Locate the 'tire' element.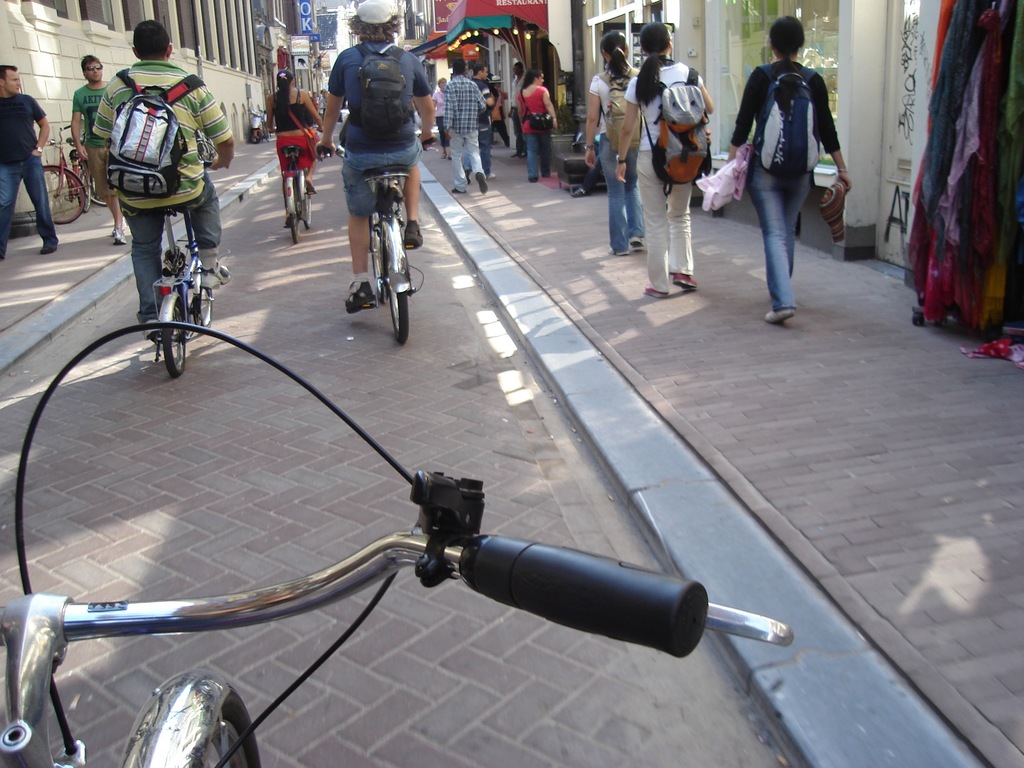
Element bbox: bbox=(198, 686, 263, 767).
